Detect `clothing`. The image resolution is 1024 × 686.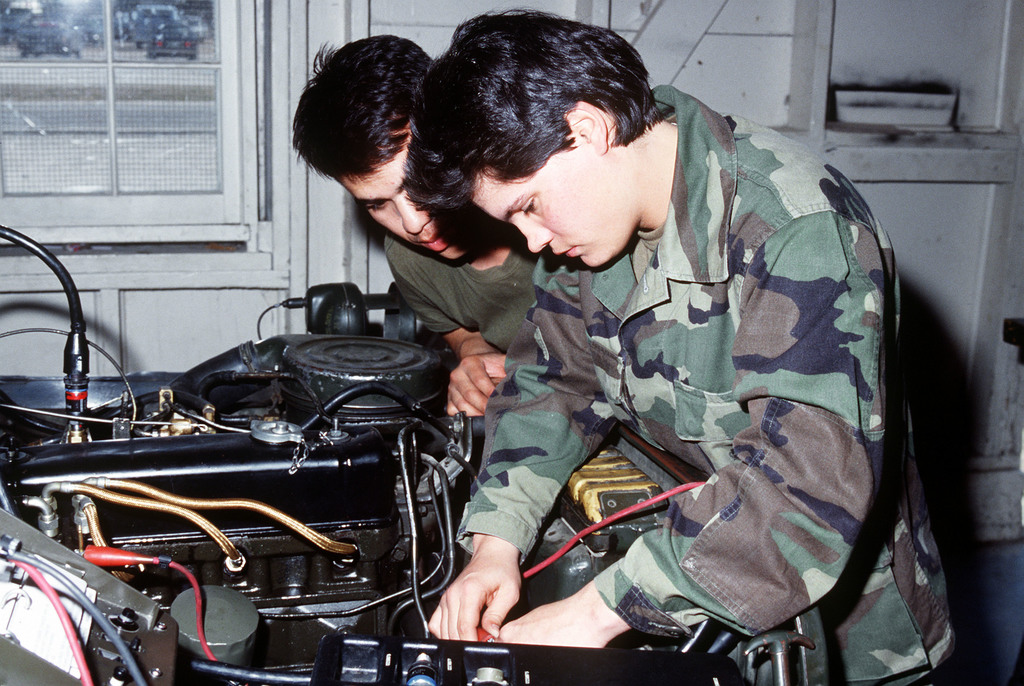
[x1=448, y1=84, x2=977, y2=685].
